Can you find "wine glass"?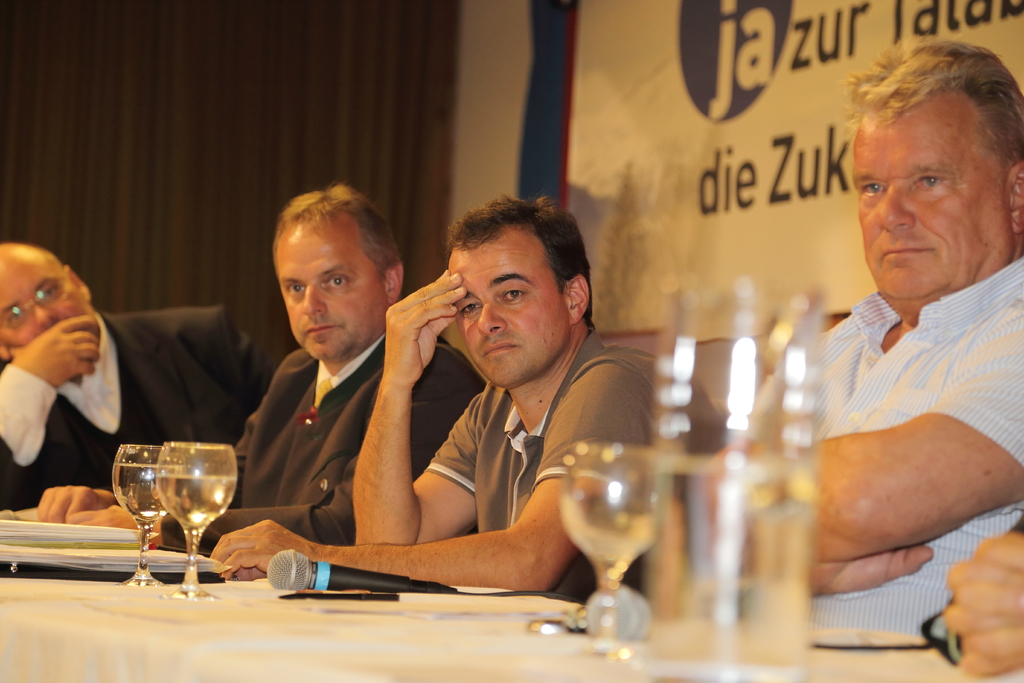
Yes, bounding box: bbox(110, 446, 170, 588).
